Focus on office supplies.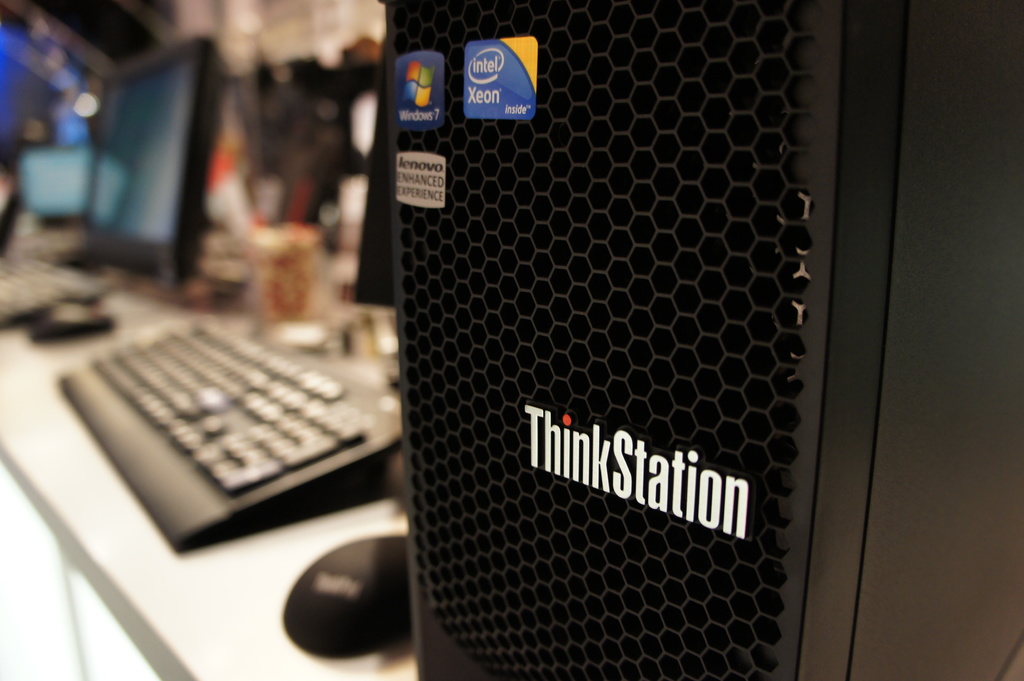
Focused at x1=345, y1=174, x2=367, y2=233.
